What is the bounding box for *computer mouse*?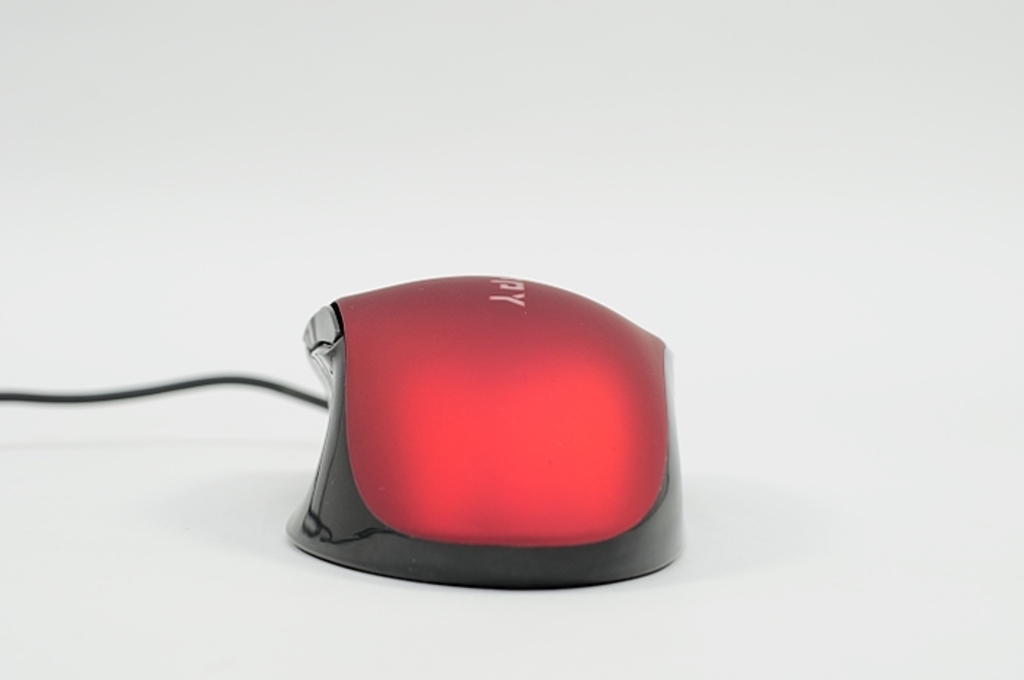
[x1=285, y1=268, x2=680, y2=591].
